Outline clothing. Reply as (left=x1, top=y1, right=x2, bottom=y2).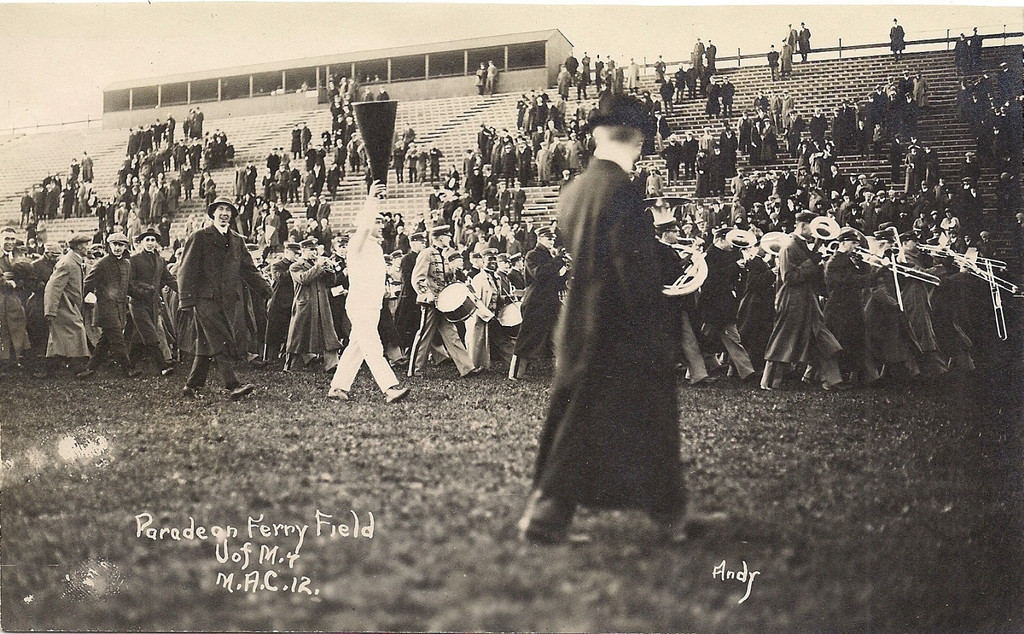
(left=949, top=39, right=966, bottom=77).
